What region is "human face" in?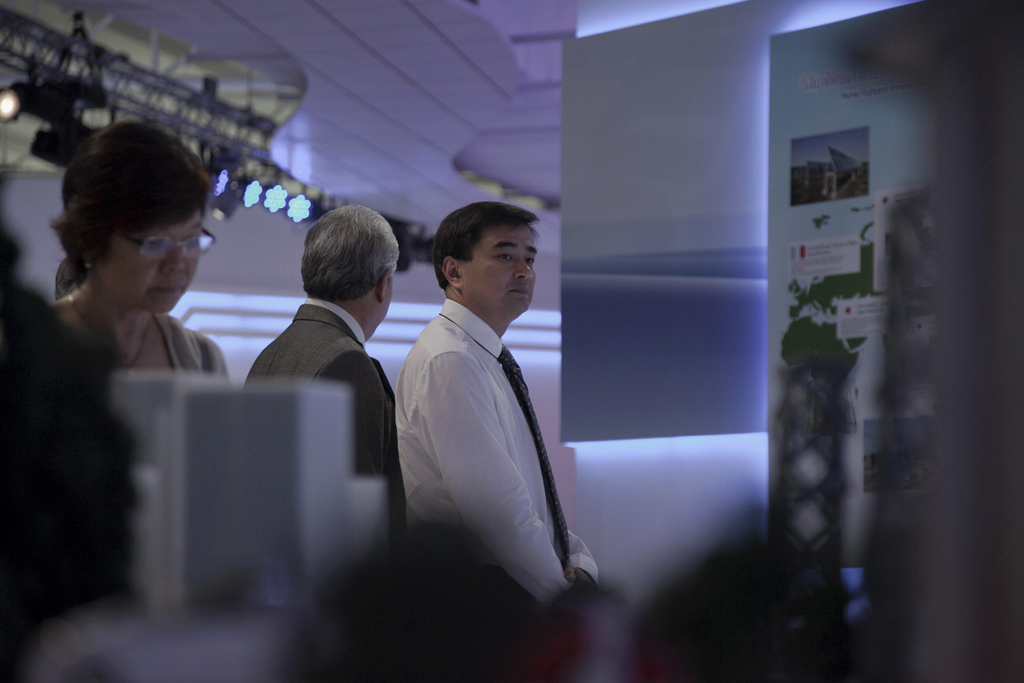
crop(103, 208, 203, 306).
